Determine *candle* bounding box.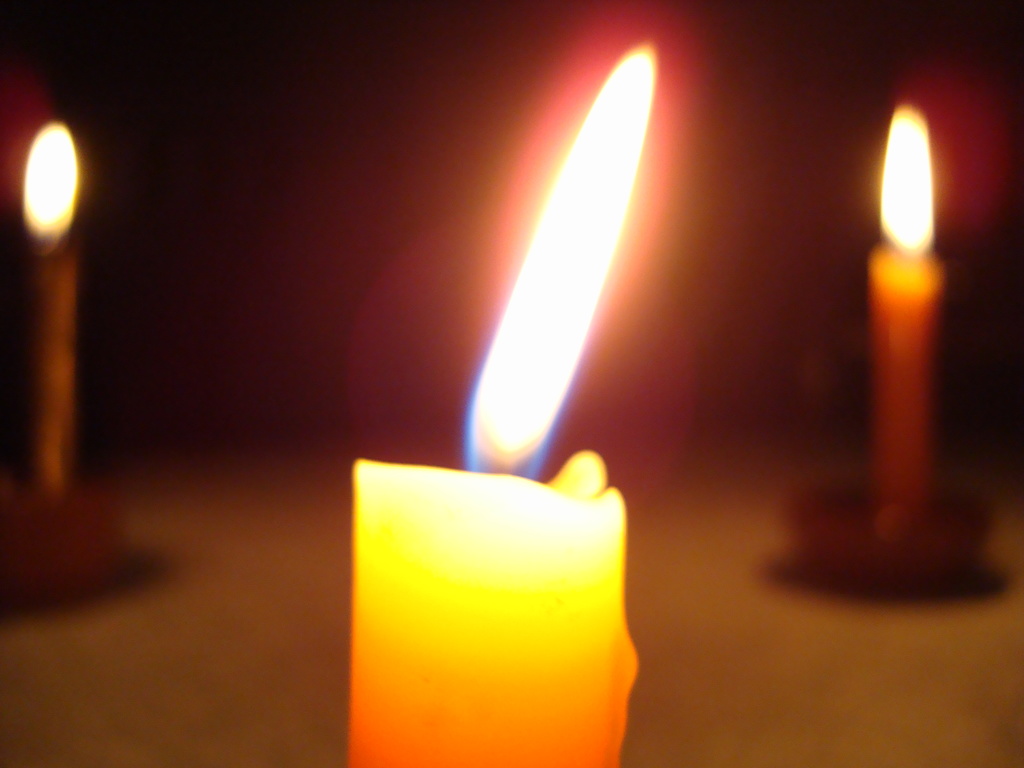
Determined: BBox(21, 121, 79, 490).
